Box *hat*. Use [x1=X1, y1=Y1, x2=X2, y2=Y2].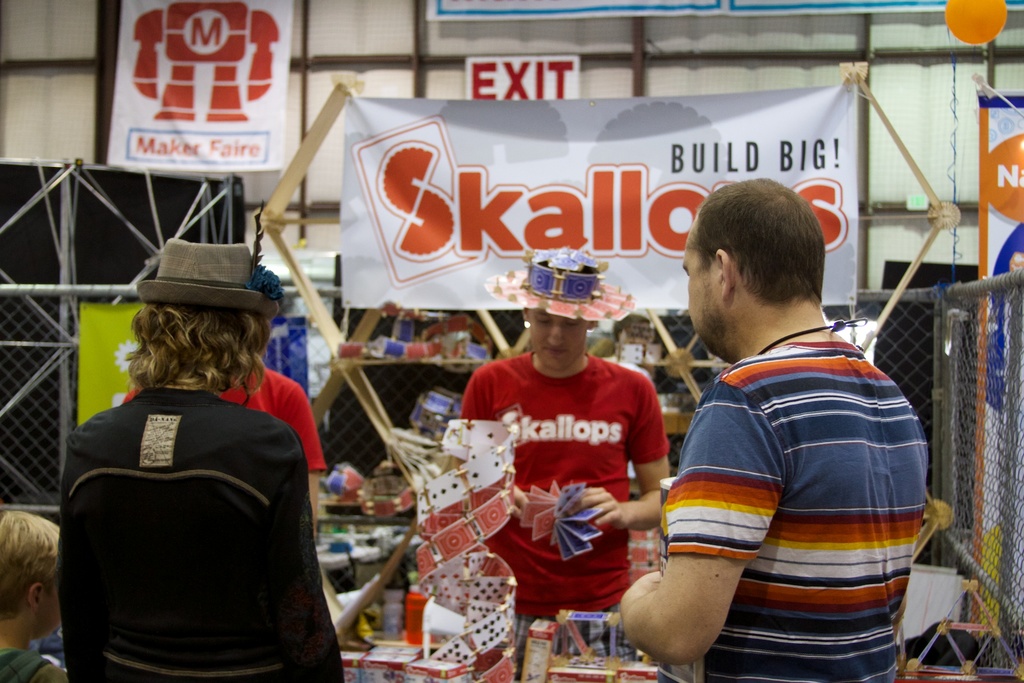
[x1=135, y1=243, x2=286, y2=320].
